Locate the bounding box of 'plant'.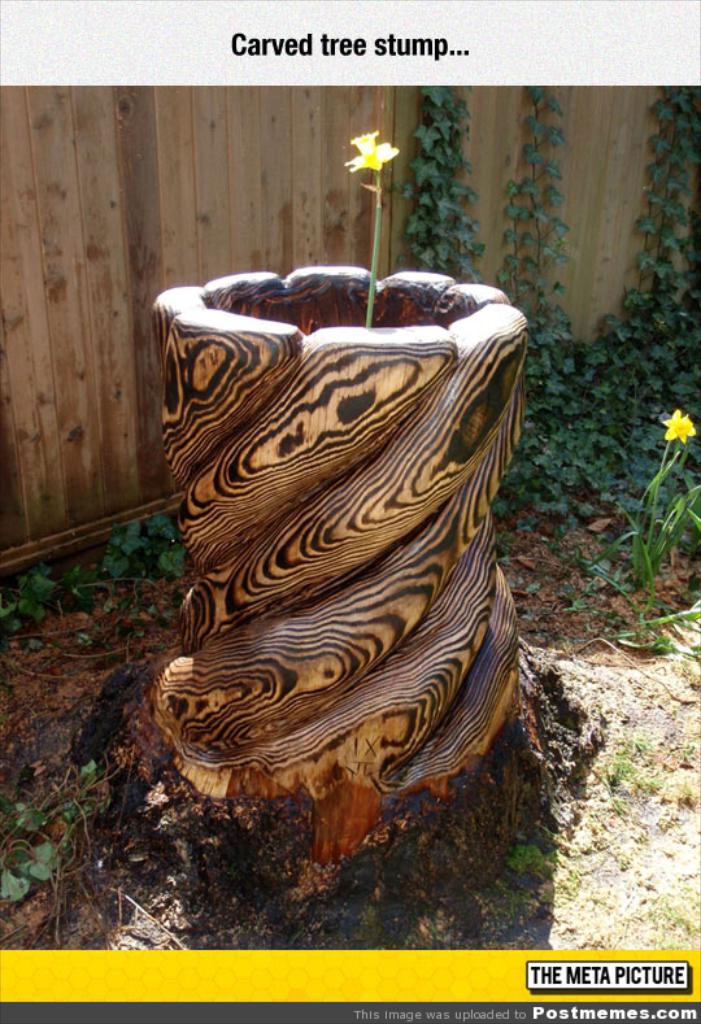
Bounding box: crop(389, 66, 486, 304).
